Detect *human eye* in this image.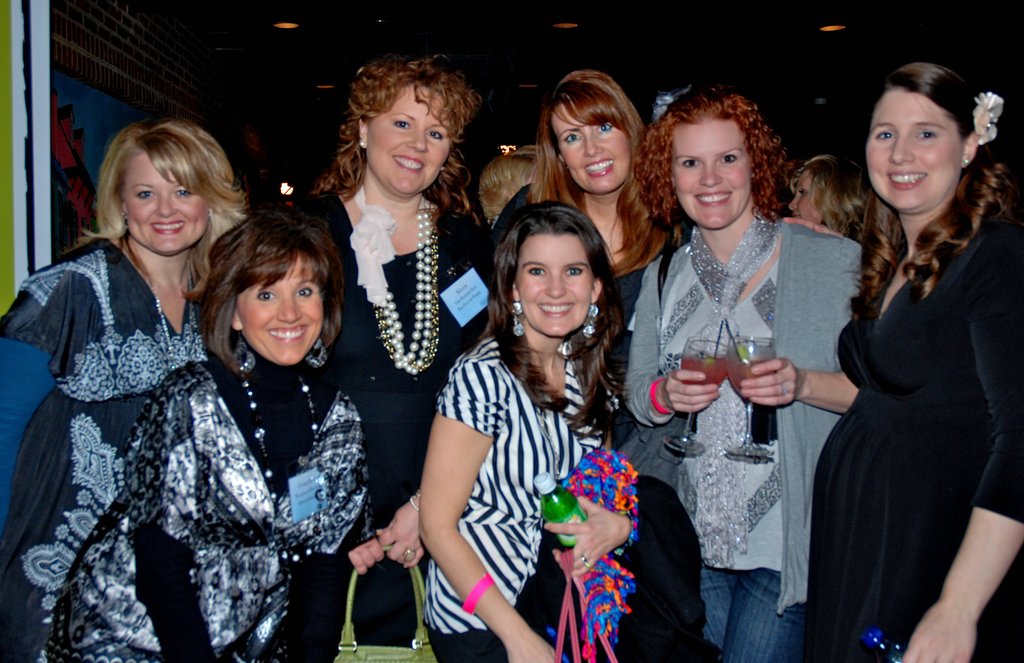
Detection: BBox(135, 189, 152, 200).
